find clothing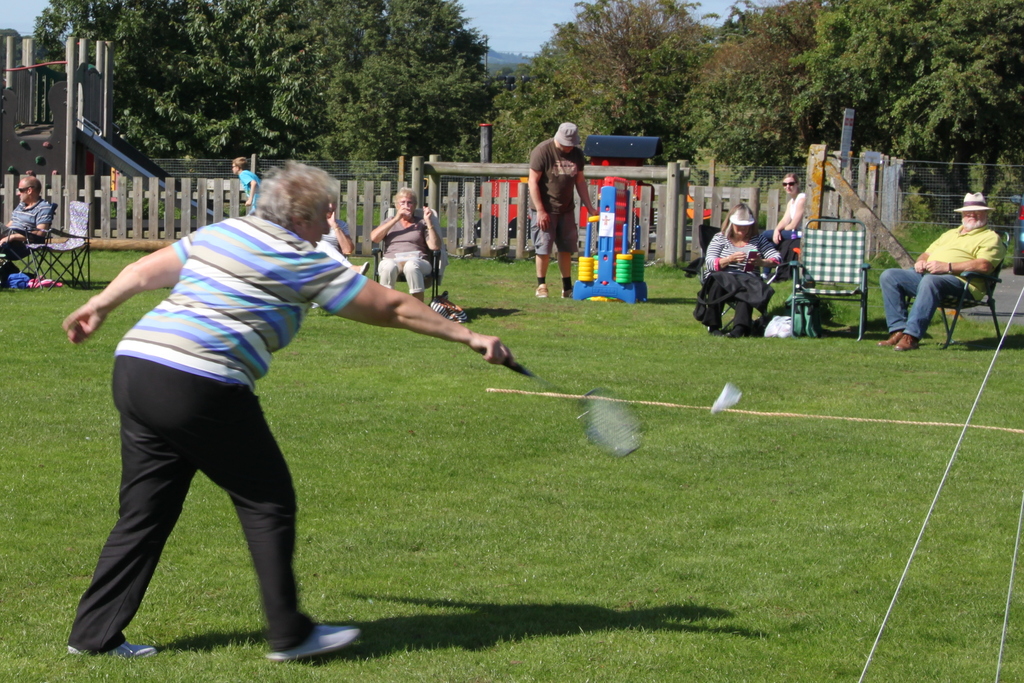
x1=60, y1=216, x2=364, y2=654
